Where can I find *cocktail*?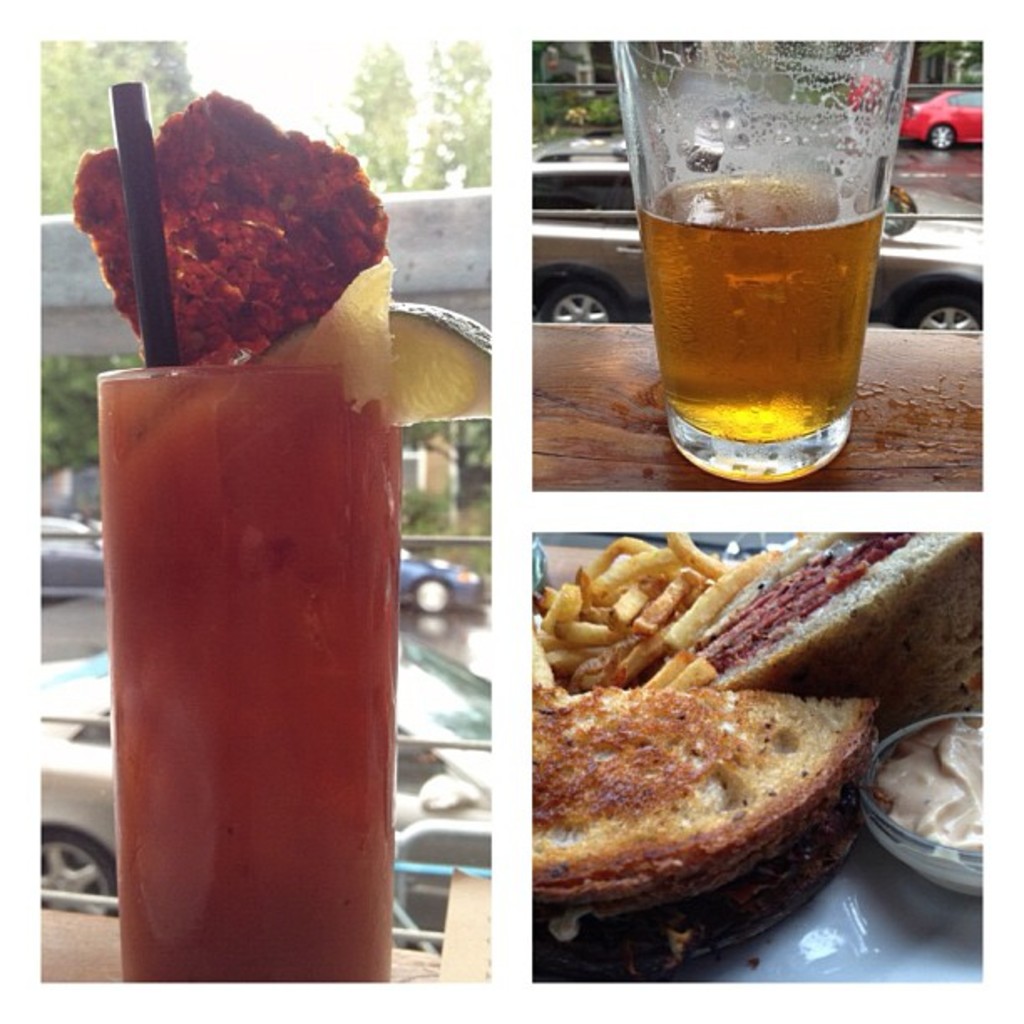
You can find it at <region>604, 27, 915, 485</region>.
